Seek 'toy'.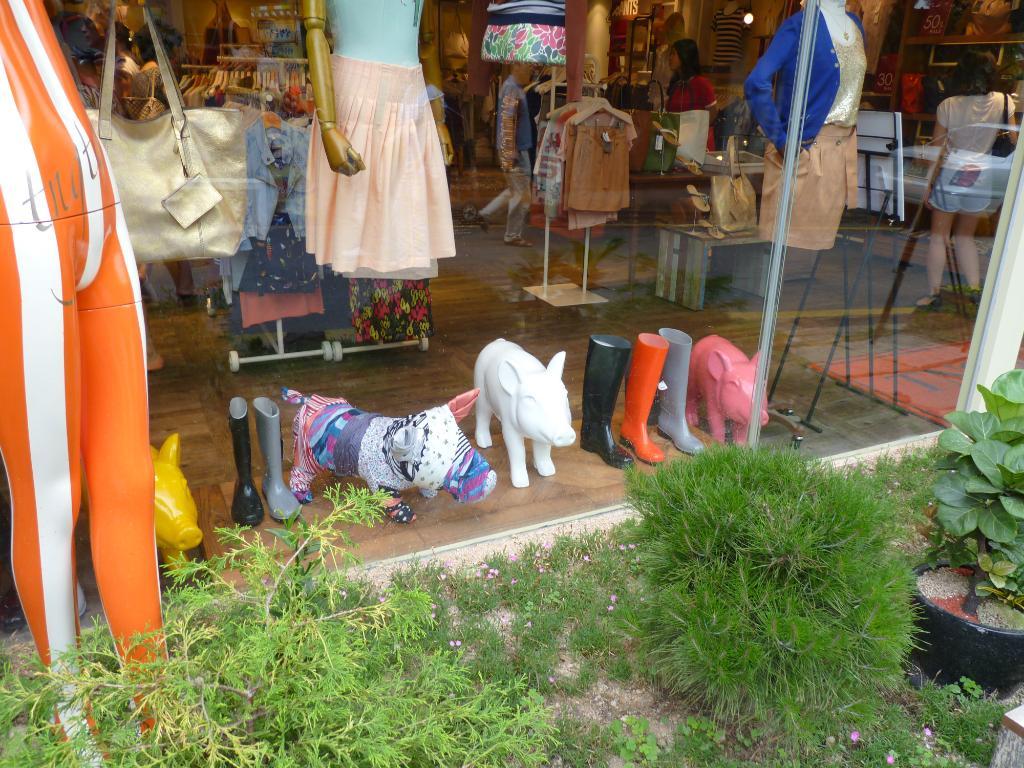
locate(456, 329, 572, 513).
